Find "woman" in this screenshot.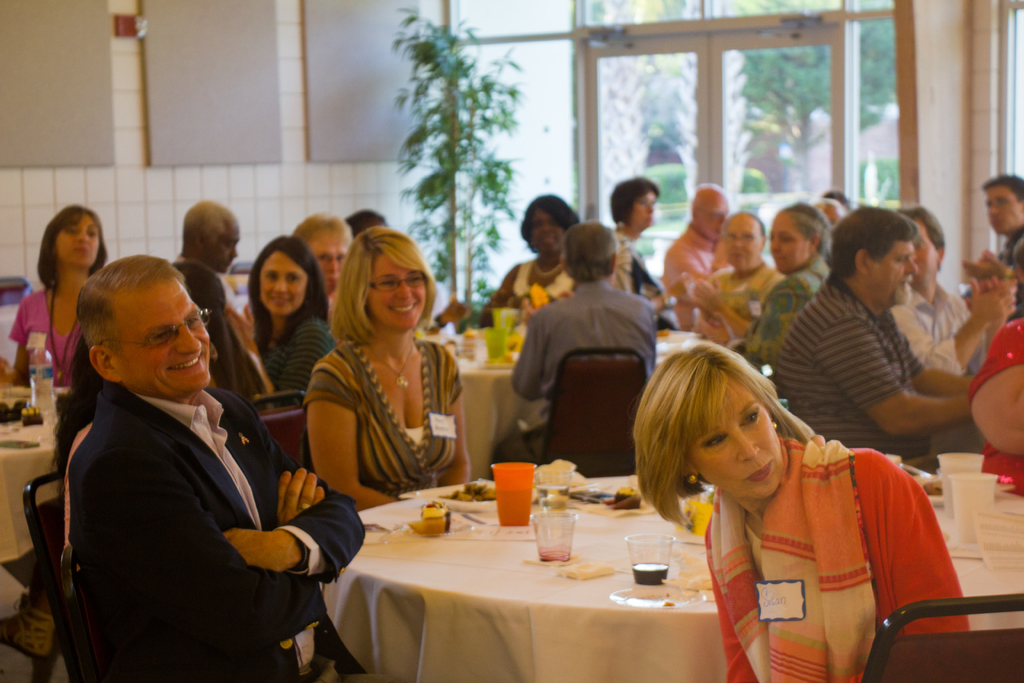
The bounding box for "woman" is locate(290, 229, 474, 534).
